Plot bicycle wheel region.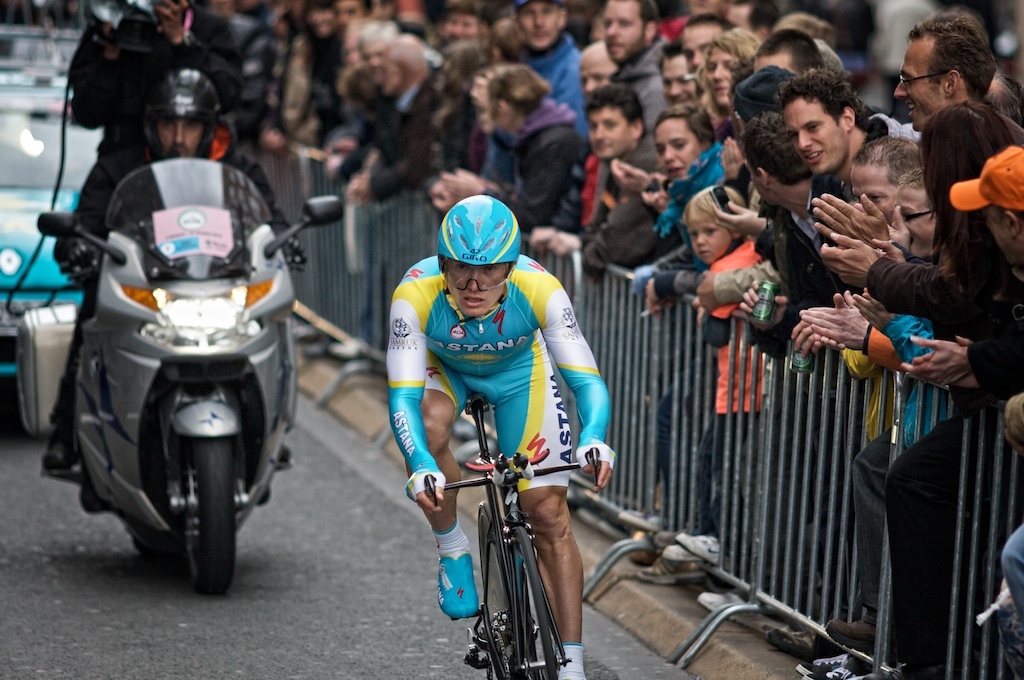
Plotted at left=471, top=498, right=505, bottom=679.
